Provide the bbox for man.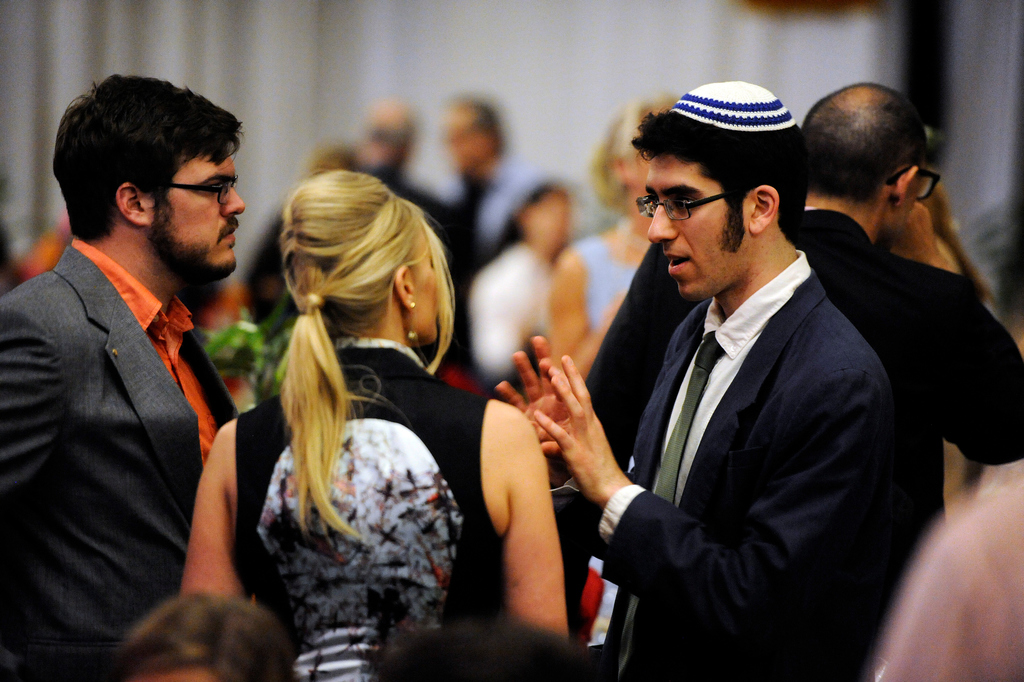
bbox(449, 96, 535, 252).
